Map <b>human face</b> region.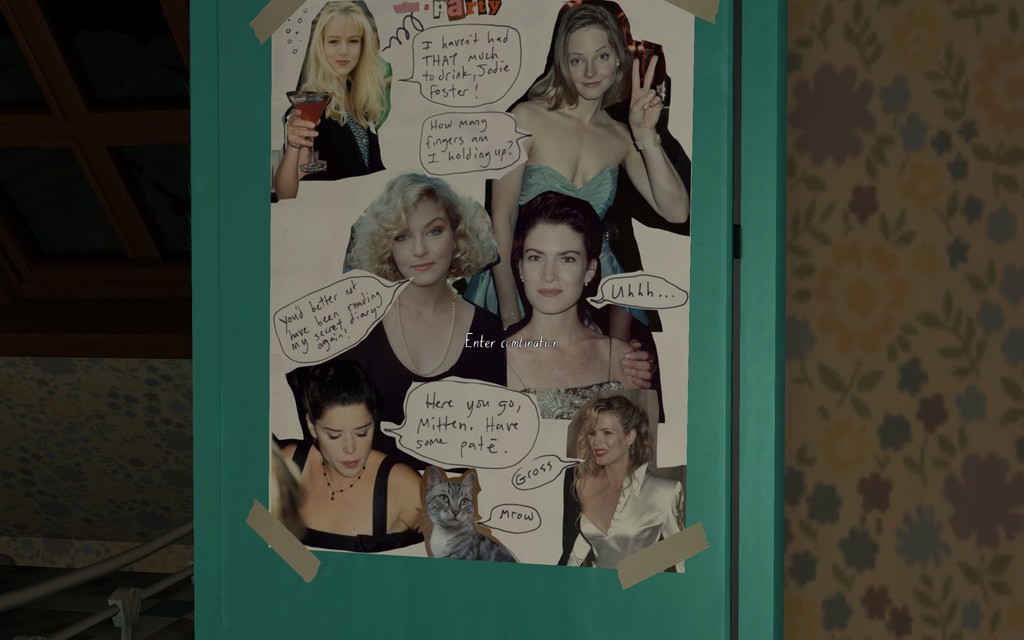
Mapped to Rect(319, 400, 375, 476).
